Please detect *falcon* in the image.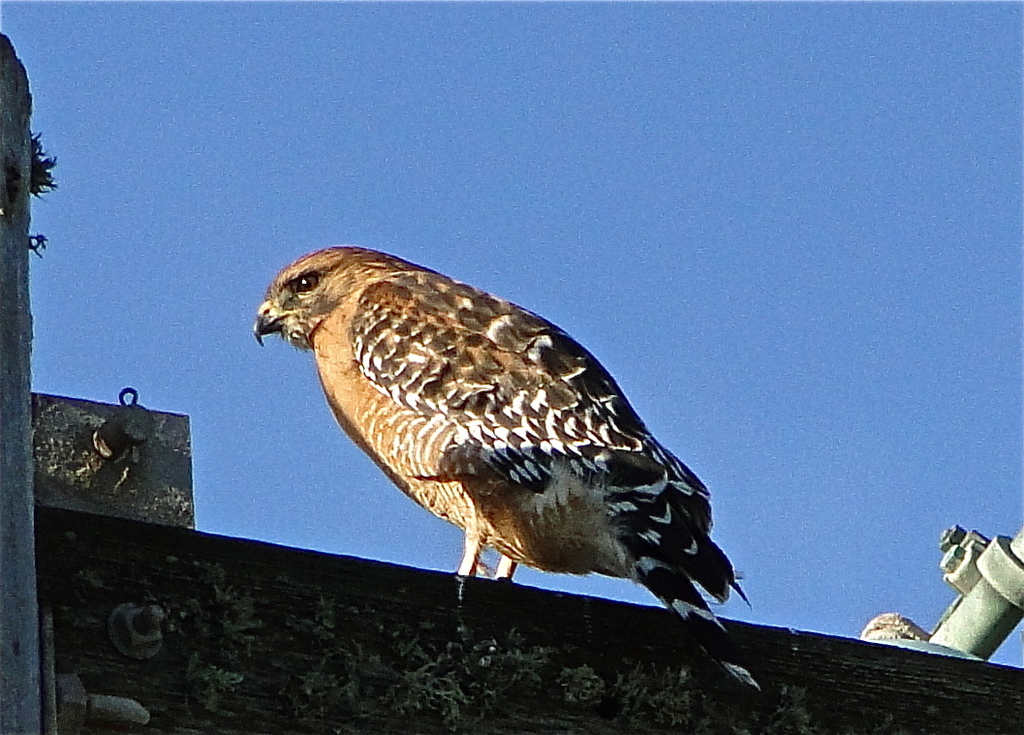
<box>254,245,769,702</box>.
